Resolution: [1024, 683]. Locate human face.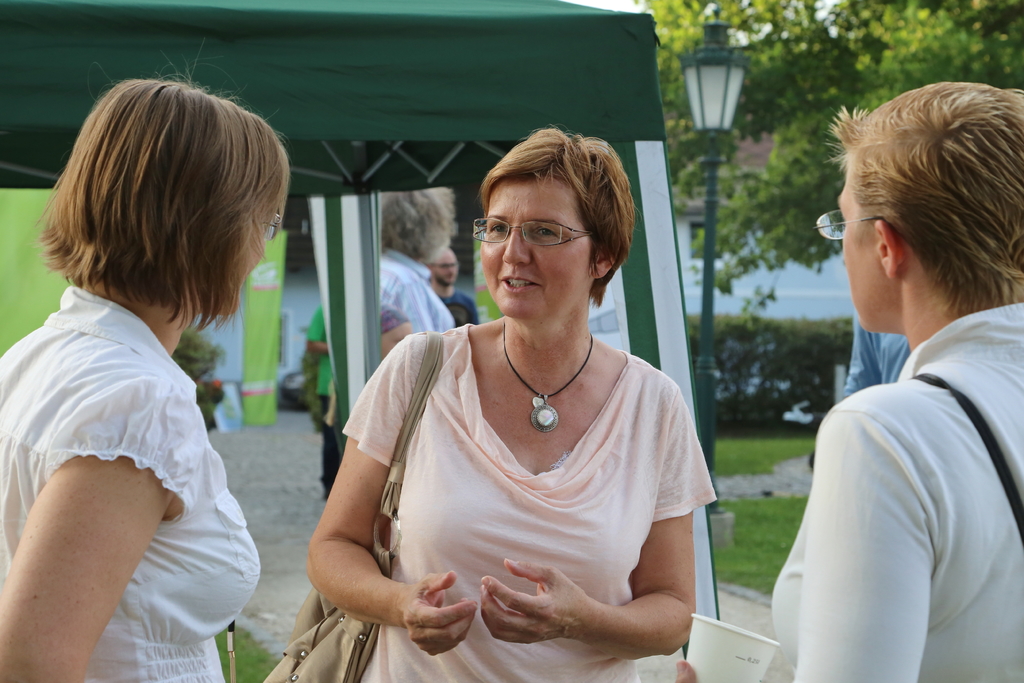
locate(216, 224, 265, 311).
